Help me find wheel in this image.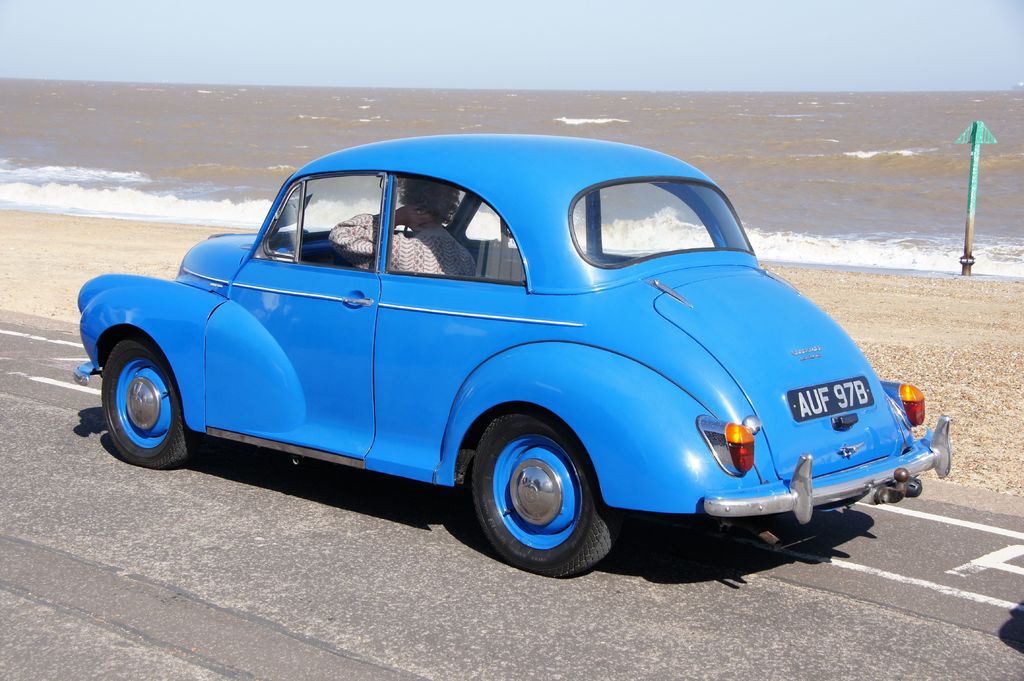
Found it: select_region(463, 421, 611, 566).
